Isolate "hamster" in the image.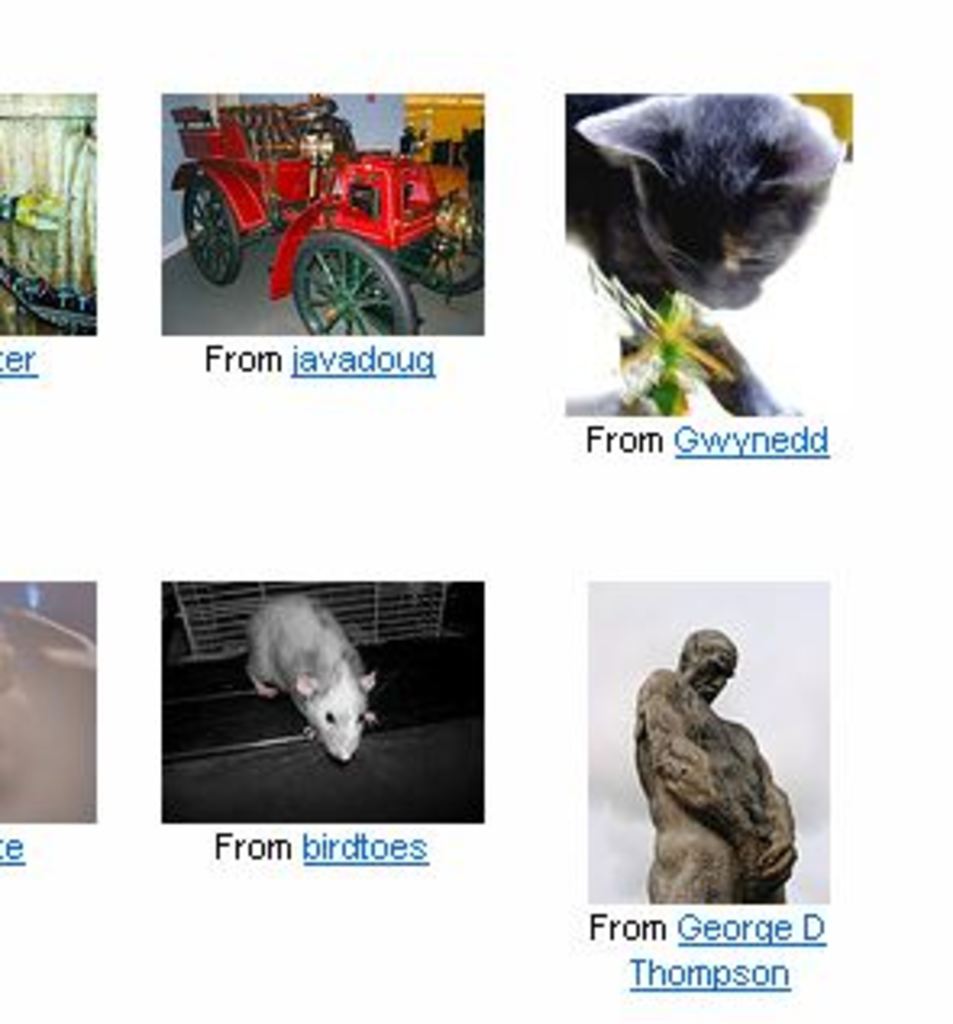
Isolated region: rect(233, 594, 381, 775).
